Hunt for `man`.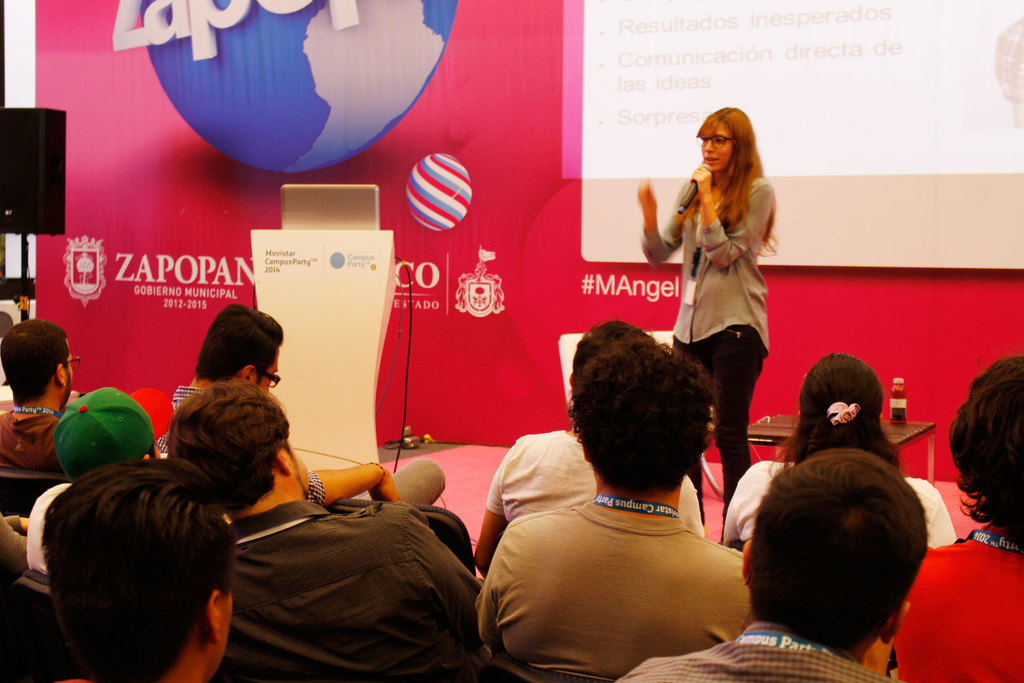
Hunted down at 20:383:173:570.
